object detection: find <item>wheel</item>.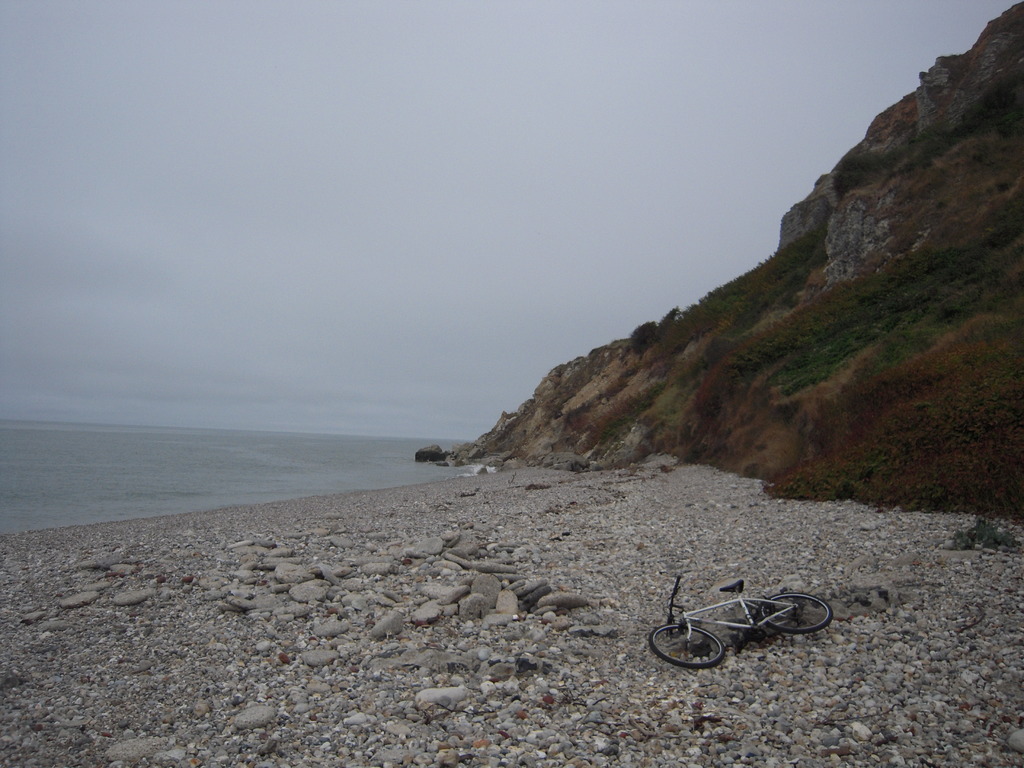
left=761, top=586, right=836, bottom=639.
